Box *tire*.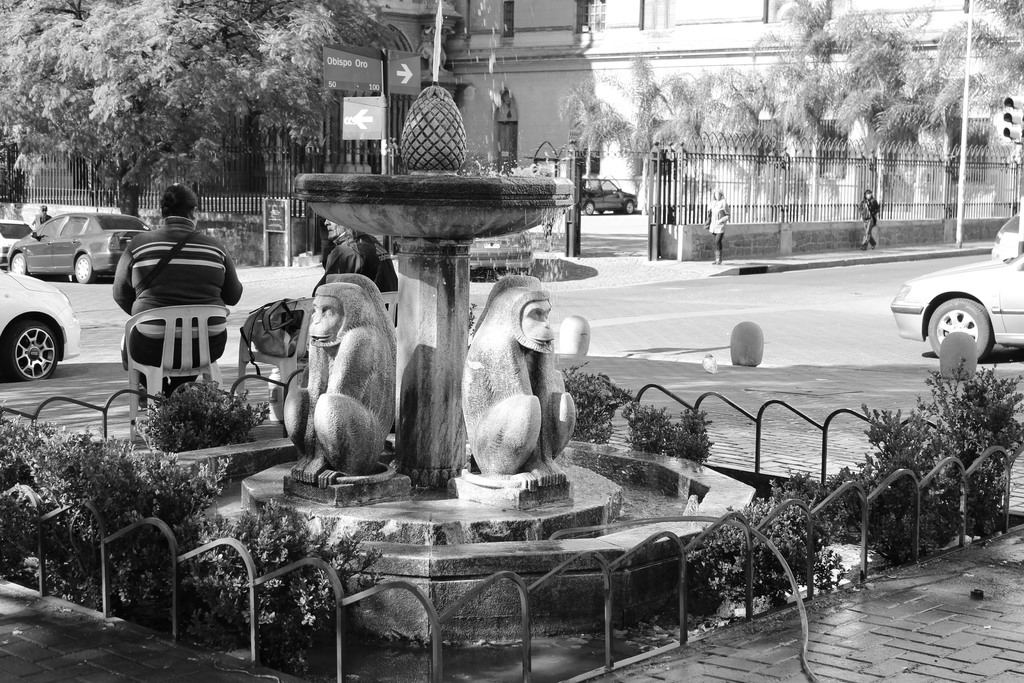
7,250,31,276.
